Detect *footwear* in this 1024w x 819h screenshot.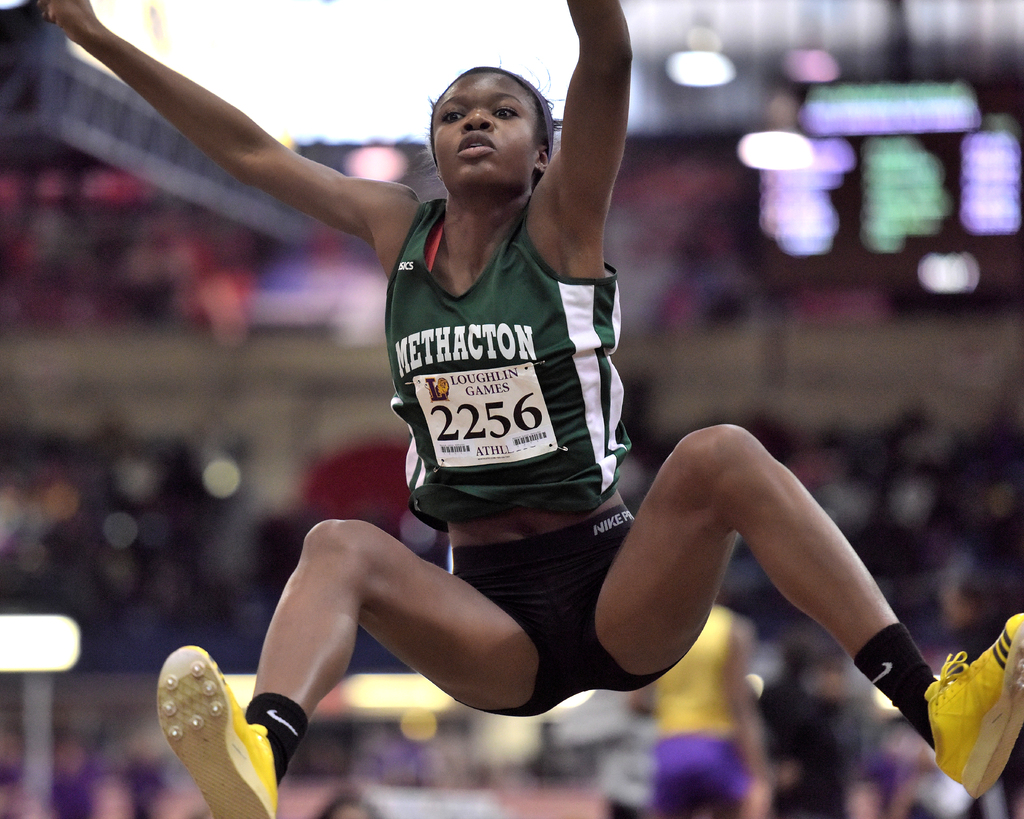
Detection: detection(936, 611, 1023, 804).
